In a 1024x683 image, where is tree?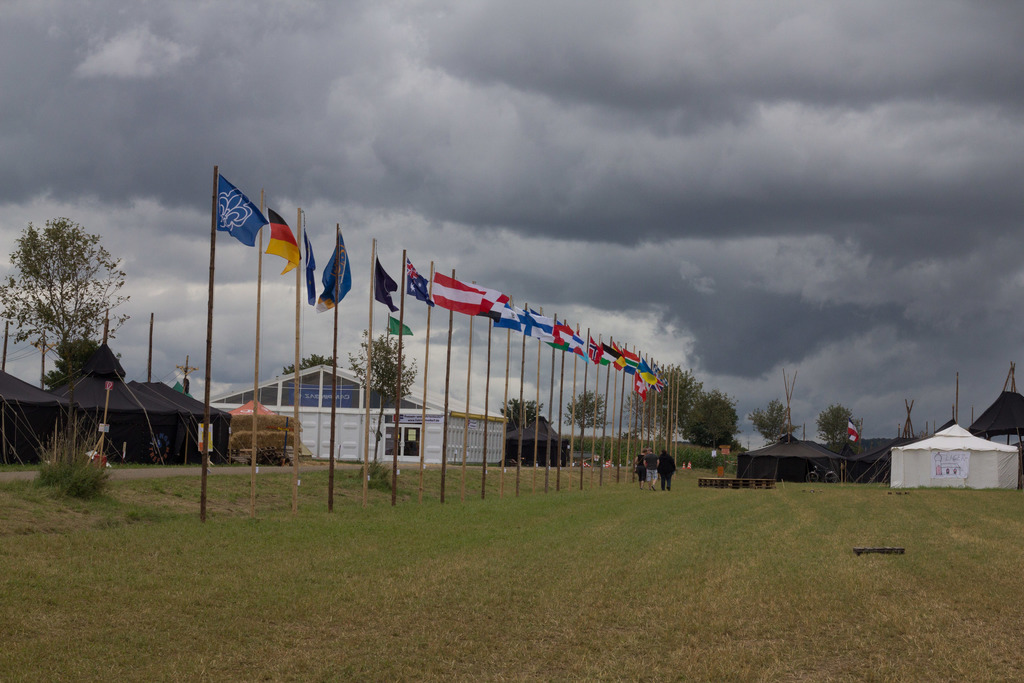
locate(502, 399, 543, 425).
